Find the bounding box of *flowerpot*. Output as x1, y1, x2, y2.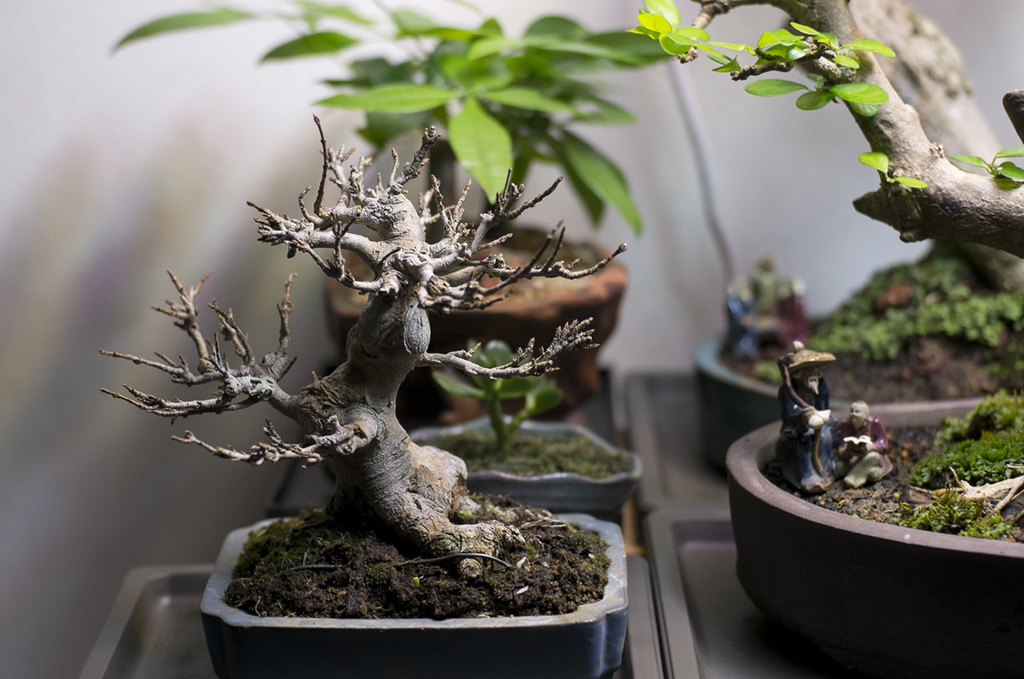
692, 306, 1023, 472.
